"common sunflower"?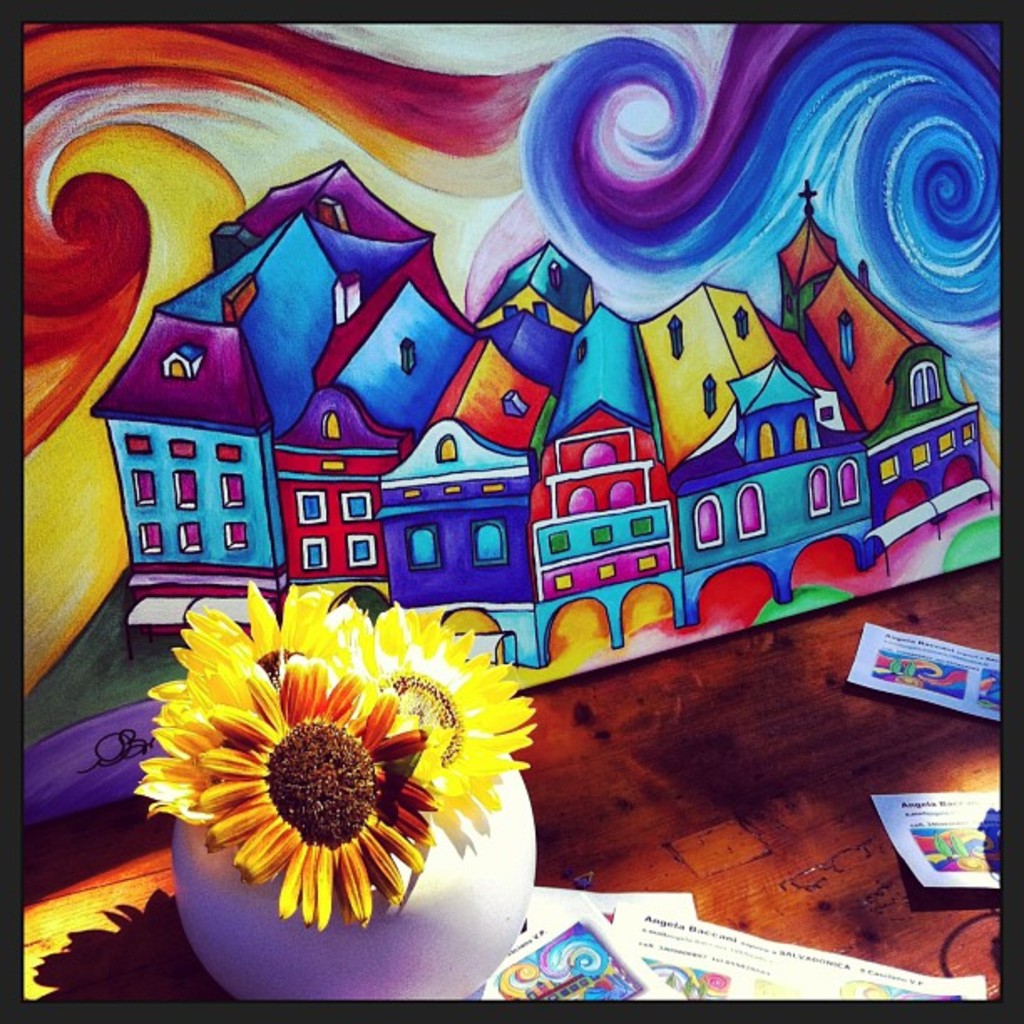
149 594 268 850
